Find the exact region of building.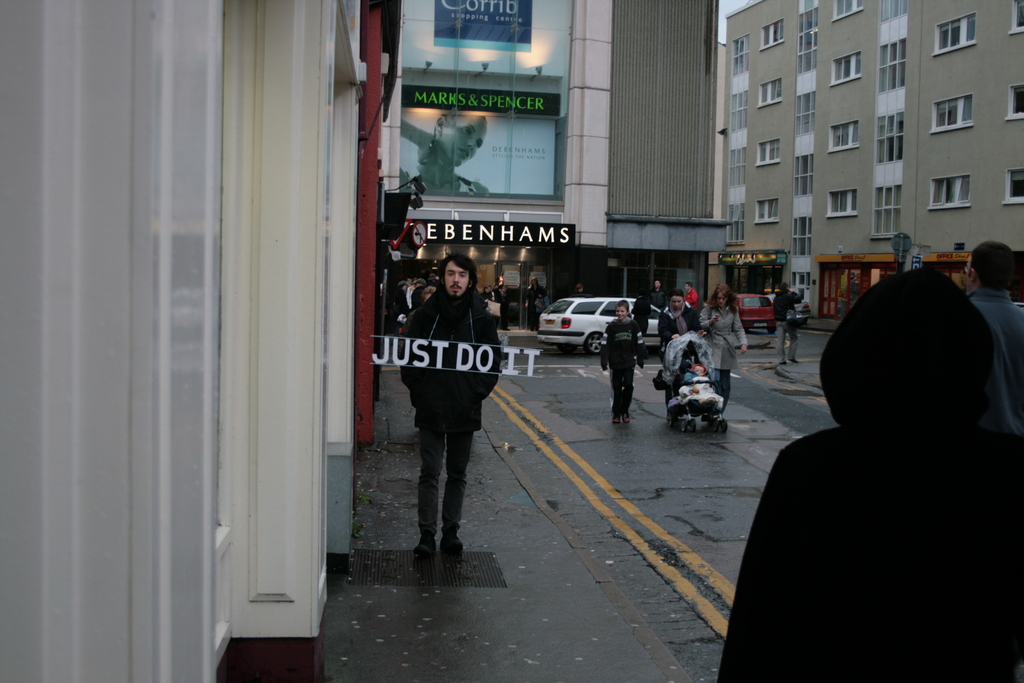
Exact region: {"x1": 375, "y1": 0, "x2": 735, "y2": 325}.
